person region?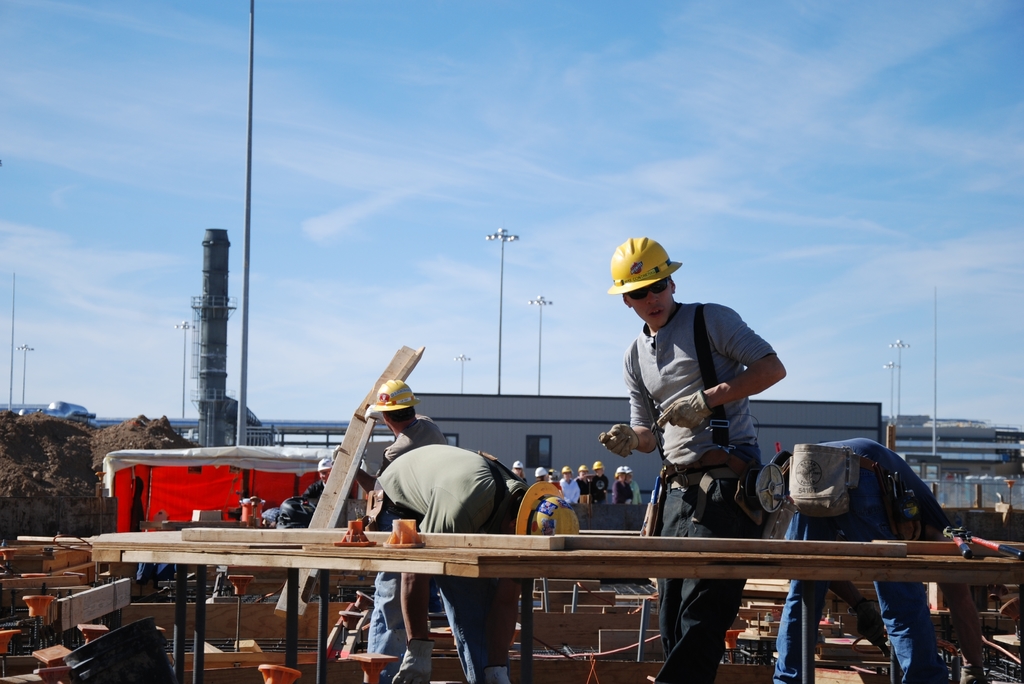
<bbox>599, 231, 787, 680</bbox>
